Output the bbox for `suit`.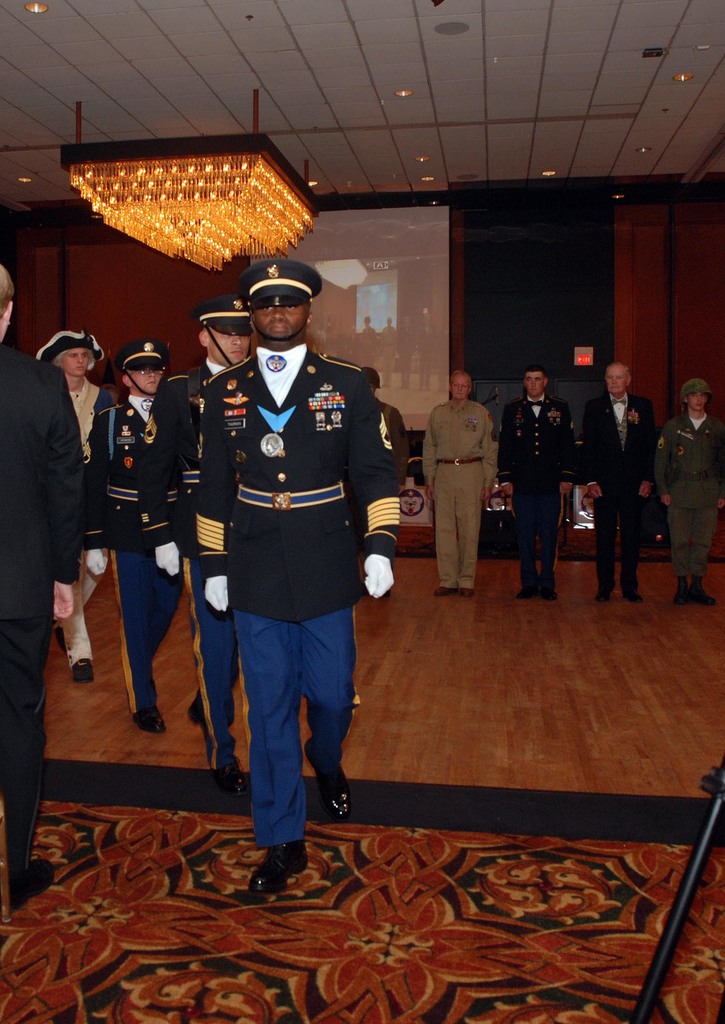
<box>577,392,660,593</box>.
